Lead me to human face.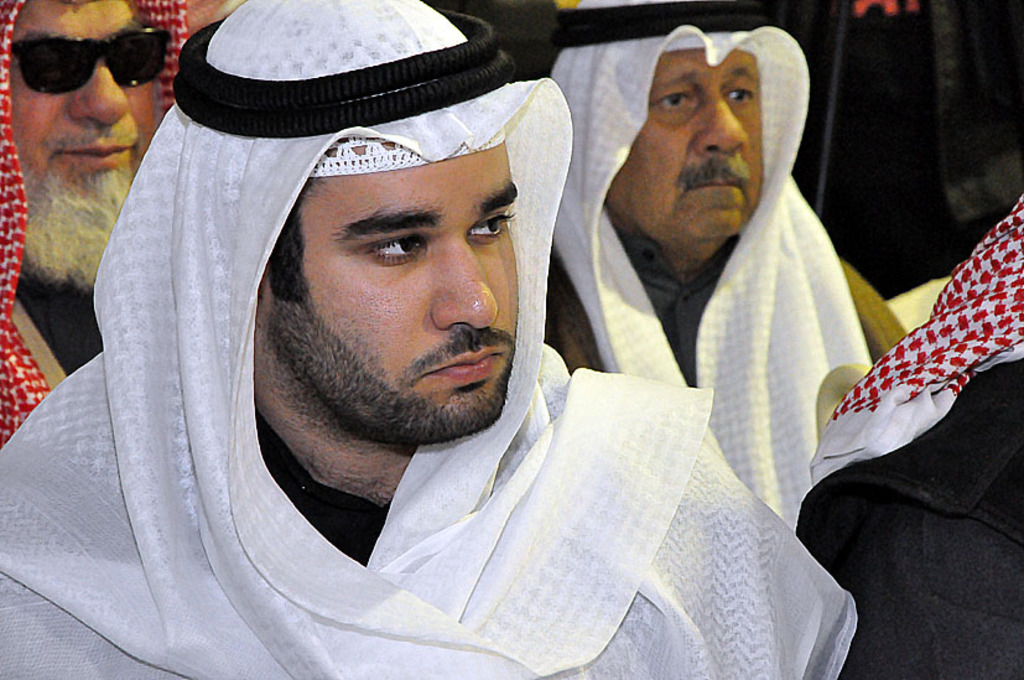
Lead to left=274, top=165, right=514, bottom=429.
